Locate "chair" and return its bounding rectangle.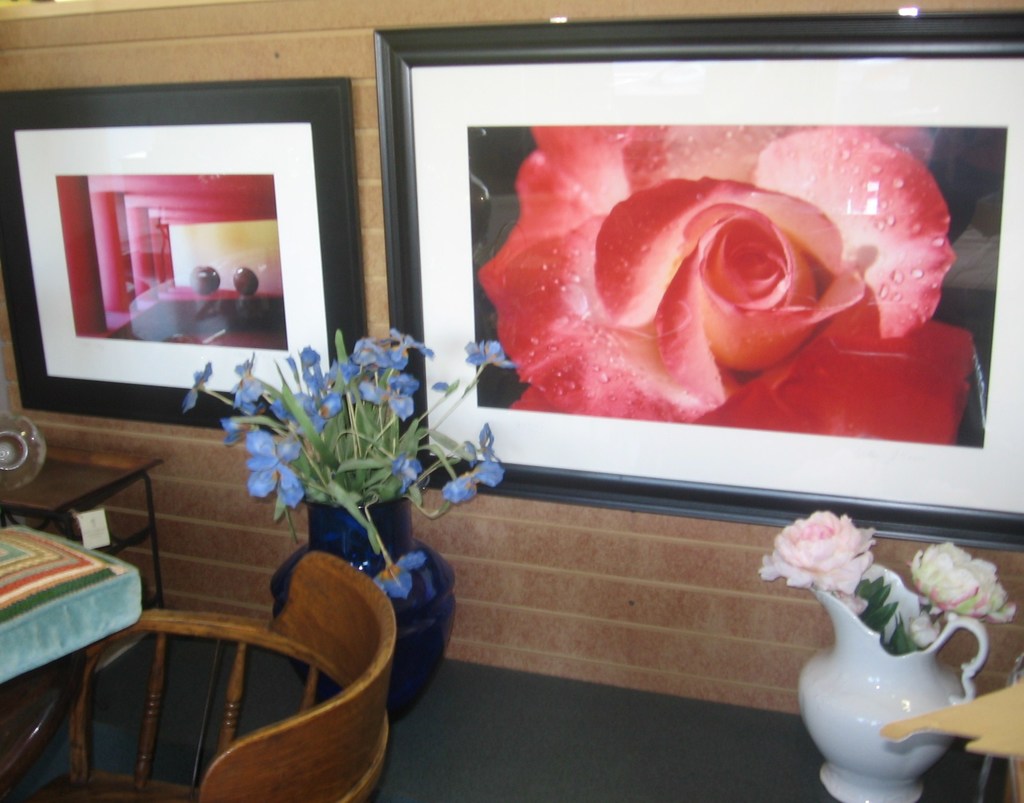
51:540:390:791.
